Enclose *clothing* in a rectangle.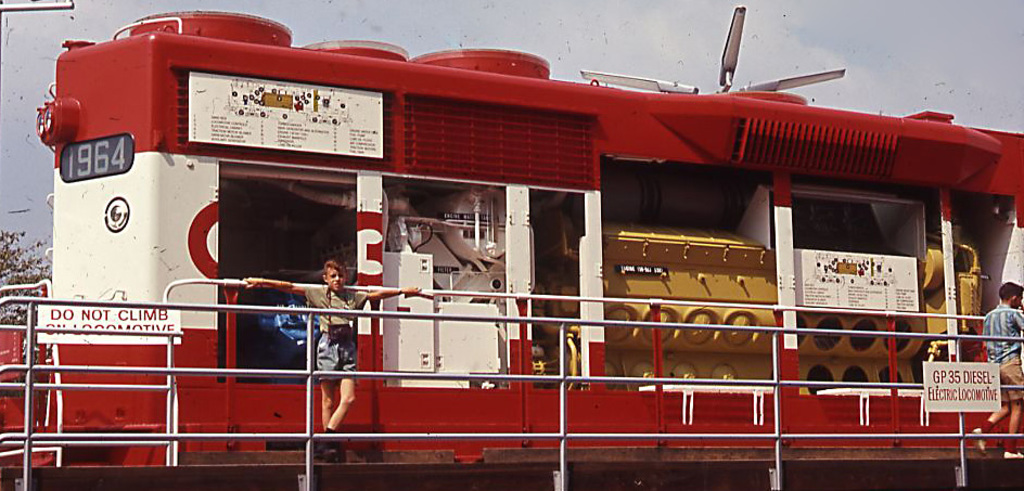
select_region(996, 359, 1023, 401).
